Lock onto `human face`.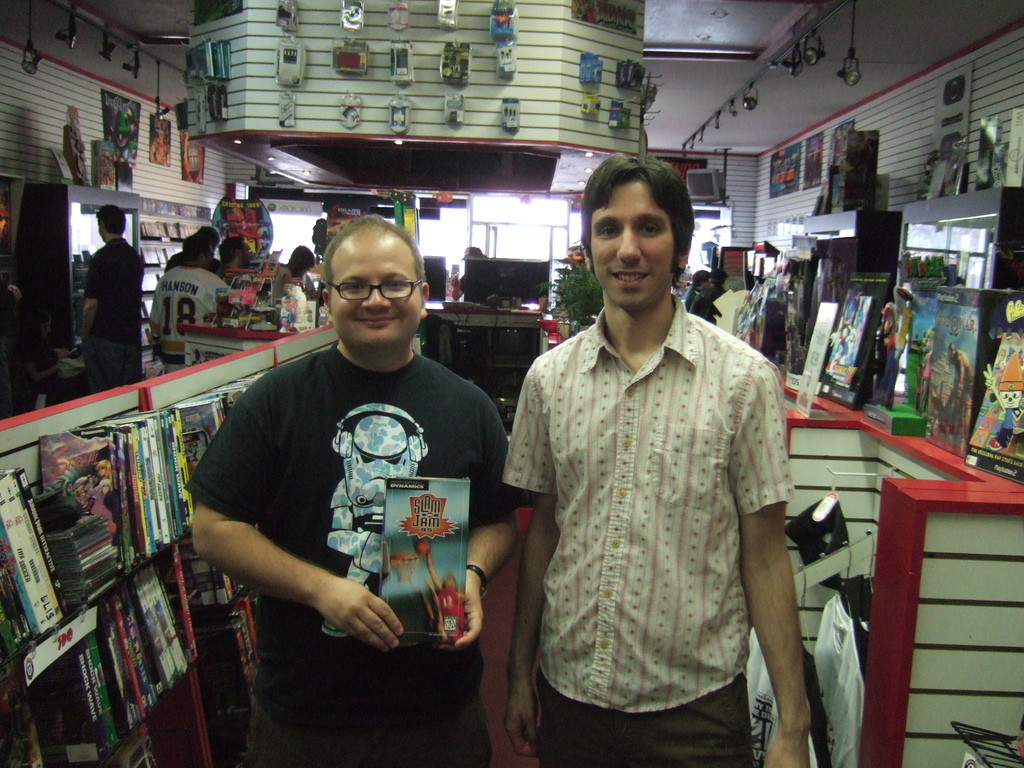
Locked: locate(328, 227, 428, 351).
